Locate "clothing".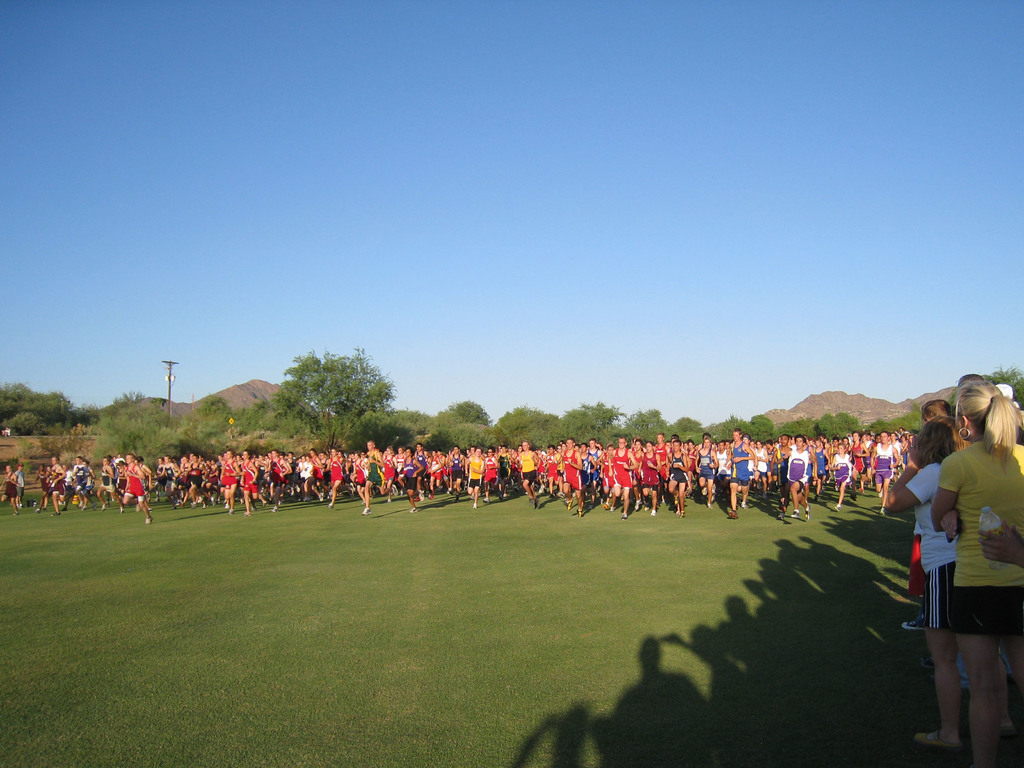
Bounding box: [116,459,124,463].
